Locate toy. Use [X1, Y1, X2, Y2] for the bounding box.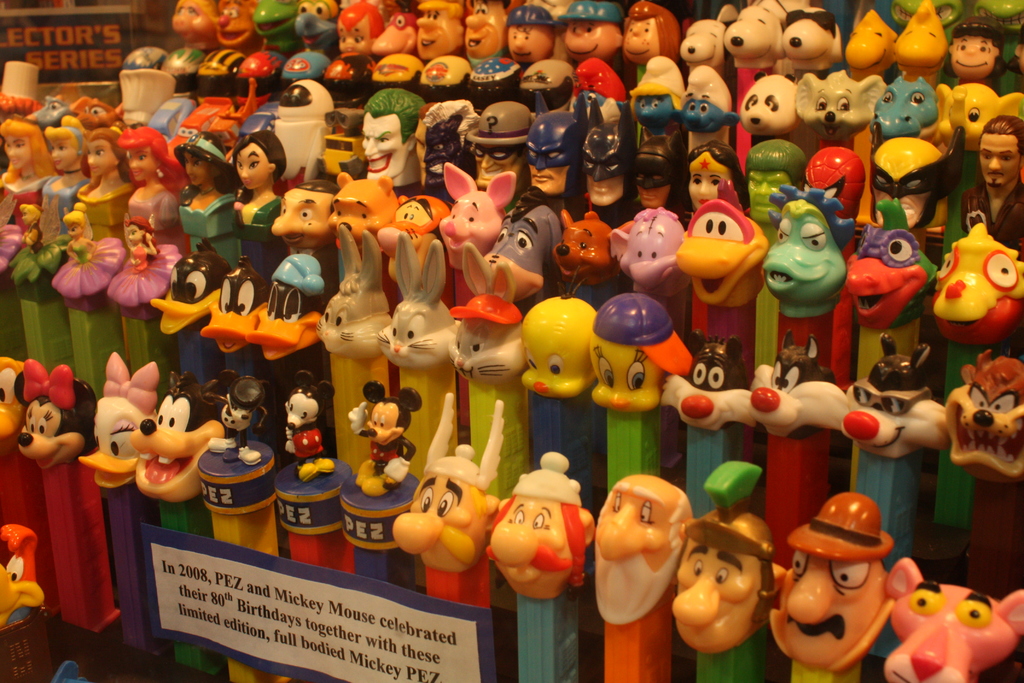
[220, 131, 285, 248].
